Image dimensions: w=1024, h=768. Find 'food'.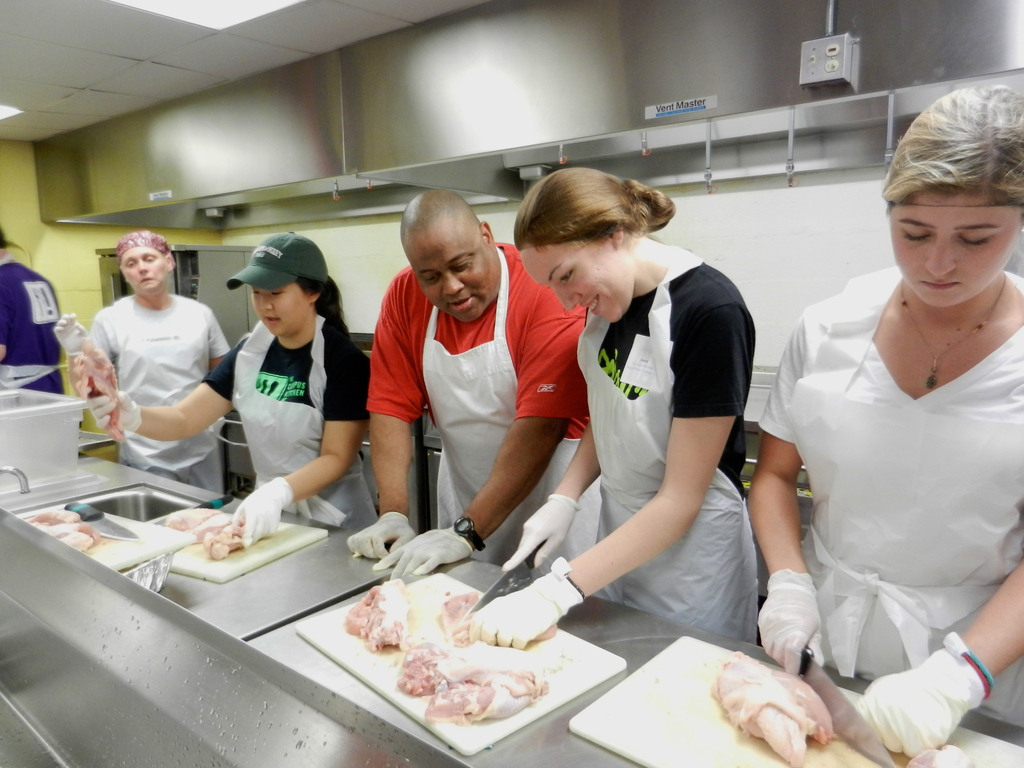
[x1=705, y1=647, x2=837, y2=767].
